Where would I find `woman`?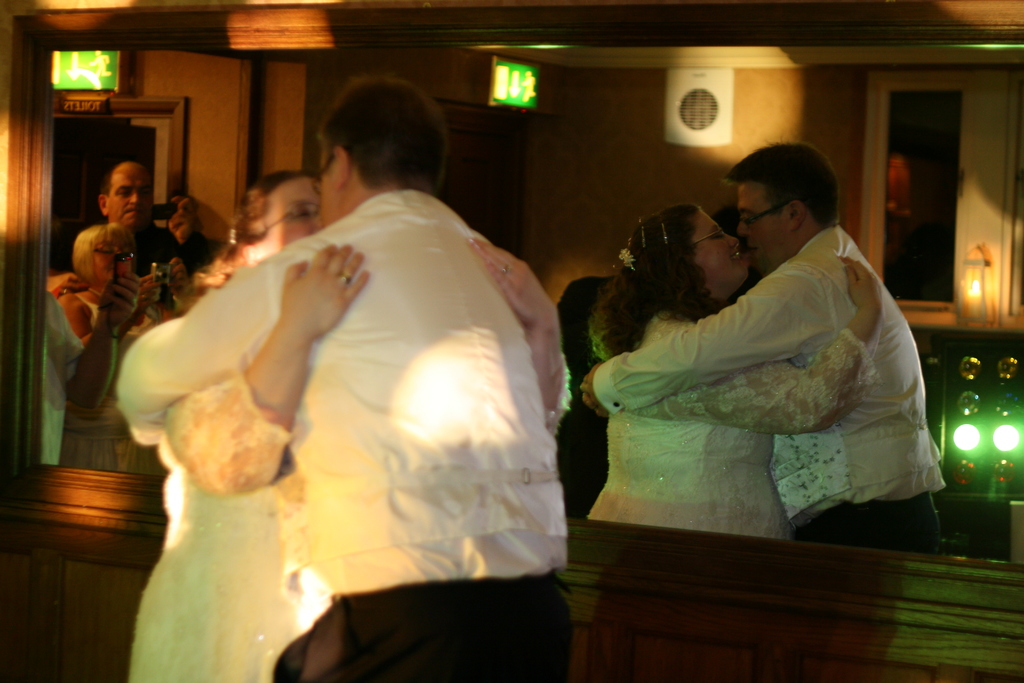
At l=576, t=131, r=942, b=548.
